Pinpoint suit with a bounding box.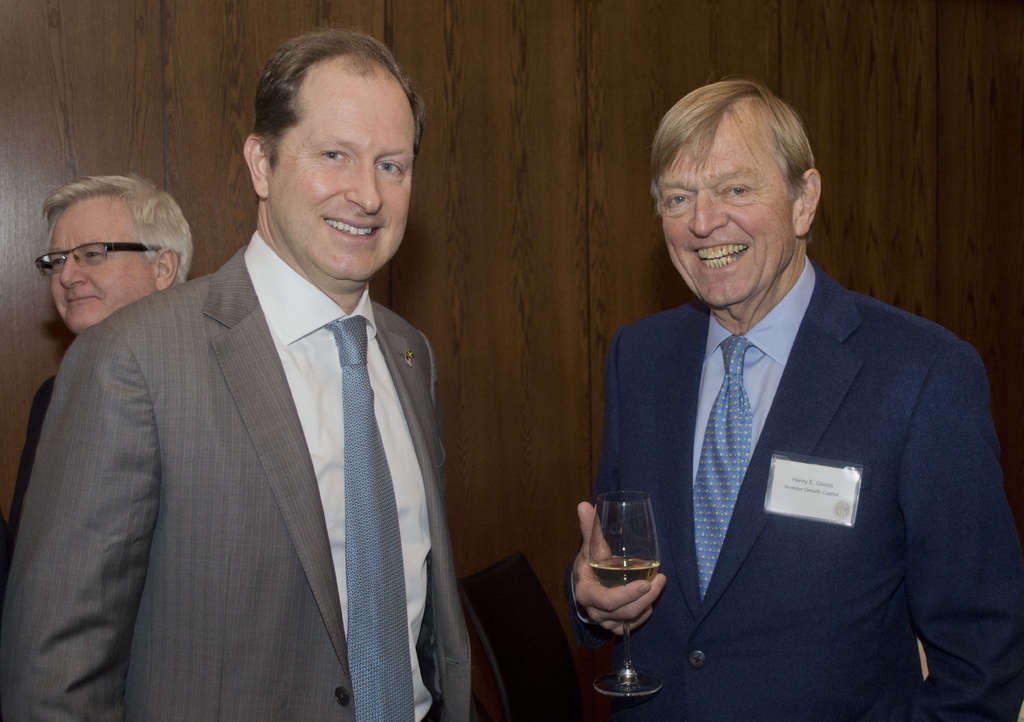
{"x1": 564, "y1": 256, "x2": 1023, "y2": 721}.
